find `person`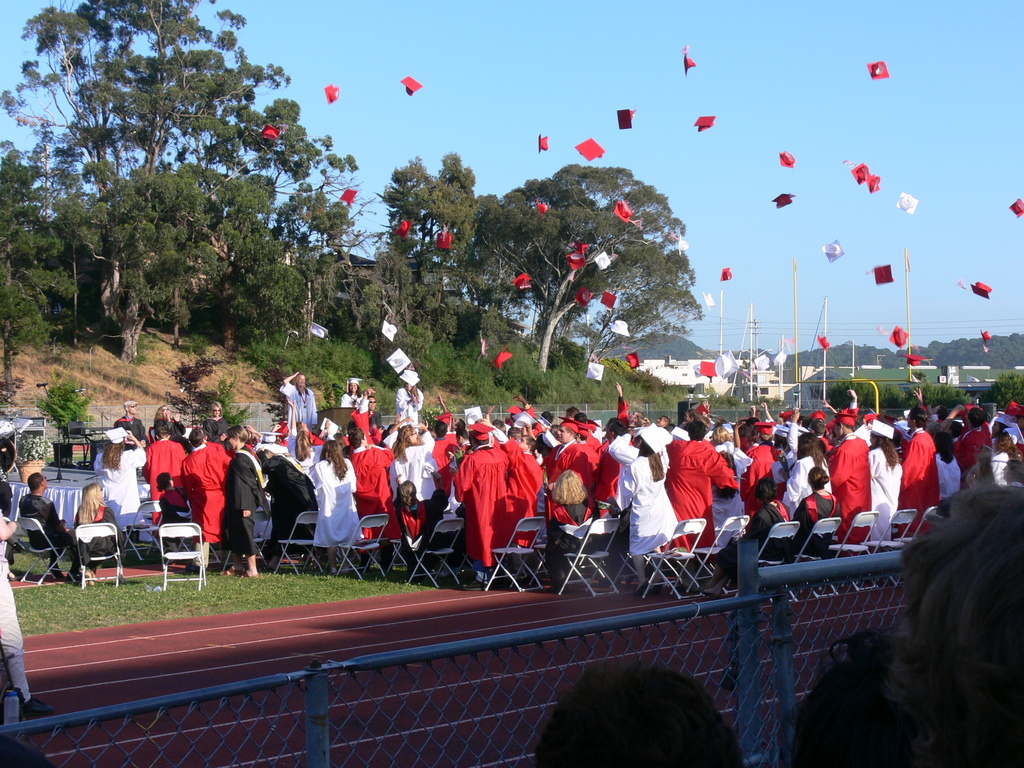
bbox=[344, 381, 365, 407]
